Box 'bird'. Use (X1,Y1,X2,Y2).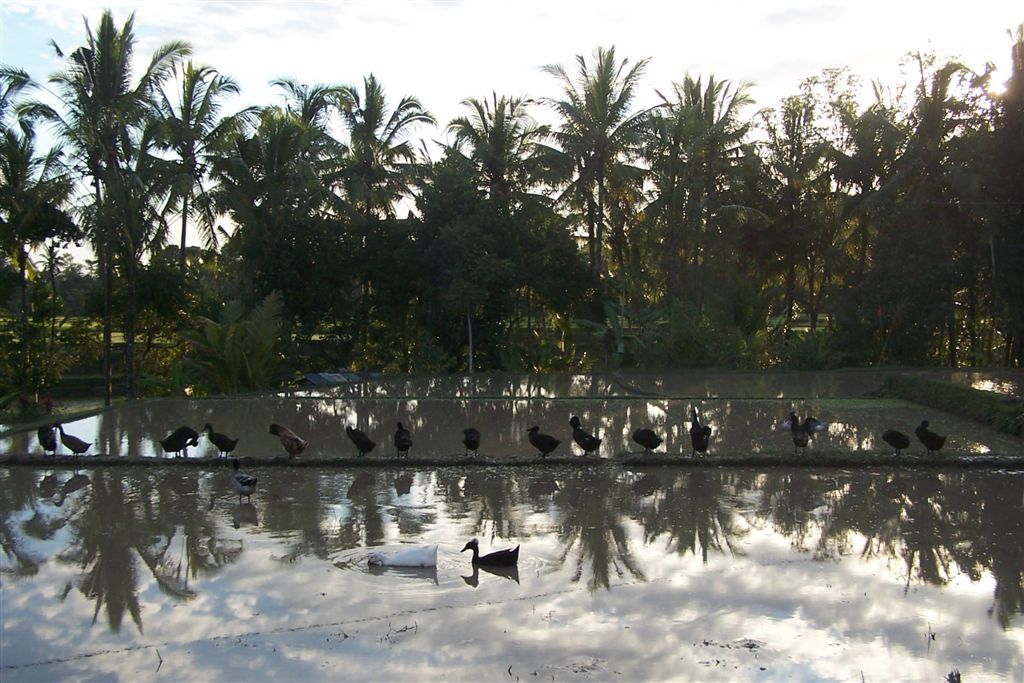
(628,425,664,460).
